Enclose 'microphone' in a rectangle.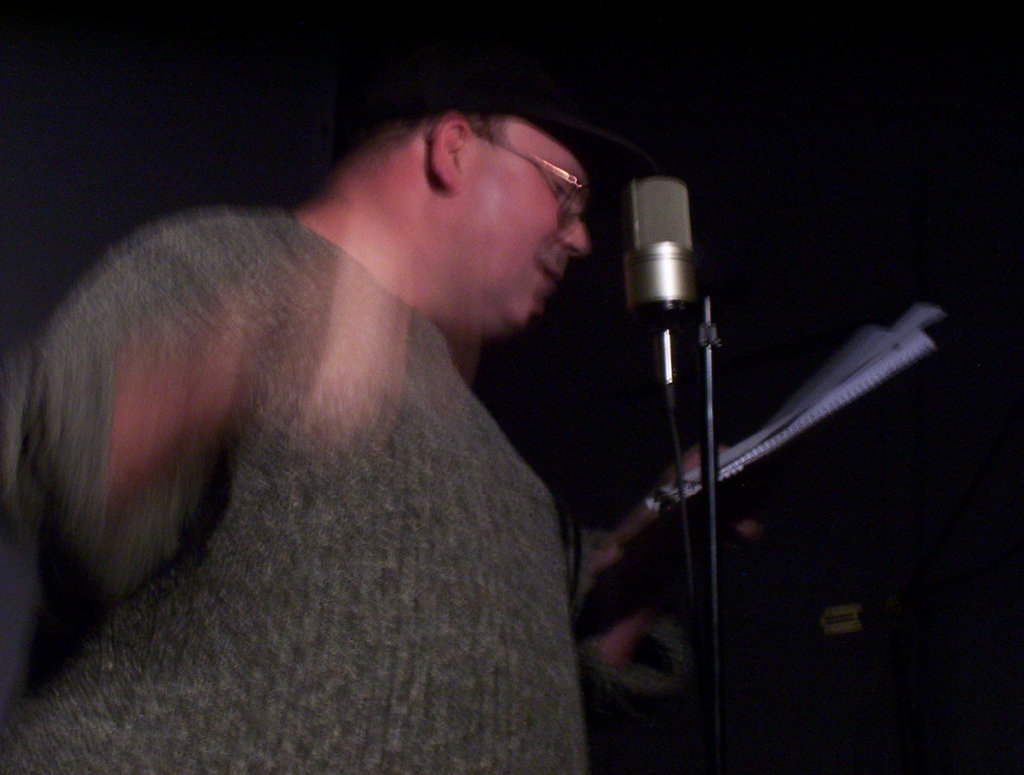
622 184 742 403.
